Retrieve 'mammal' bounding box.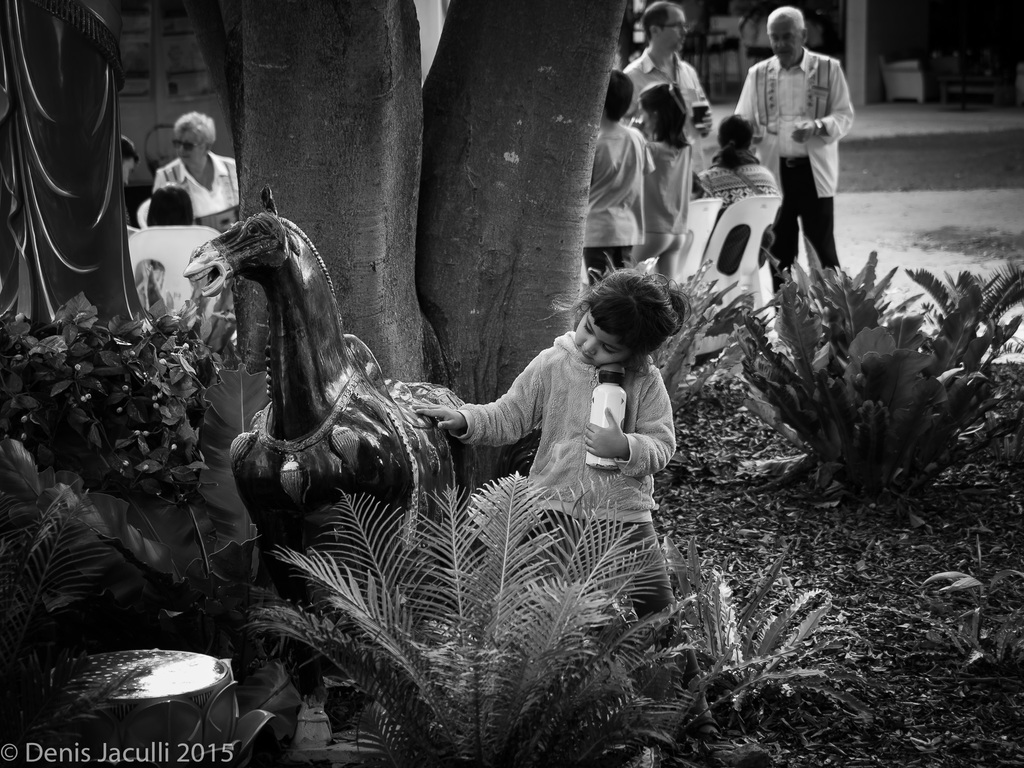
Bounding box: l=732, t=2, r=853, b=307.
